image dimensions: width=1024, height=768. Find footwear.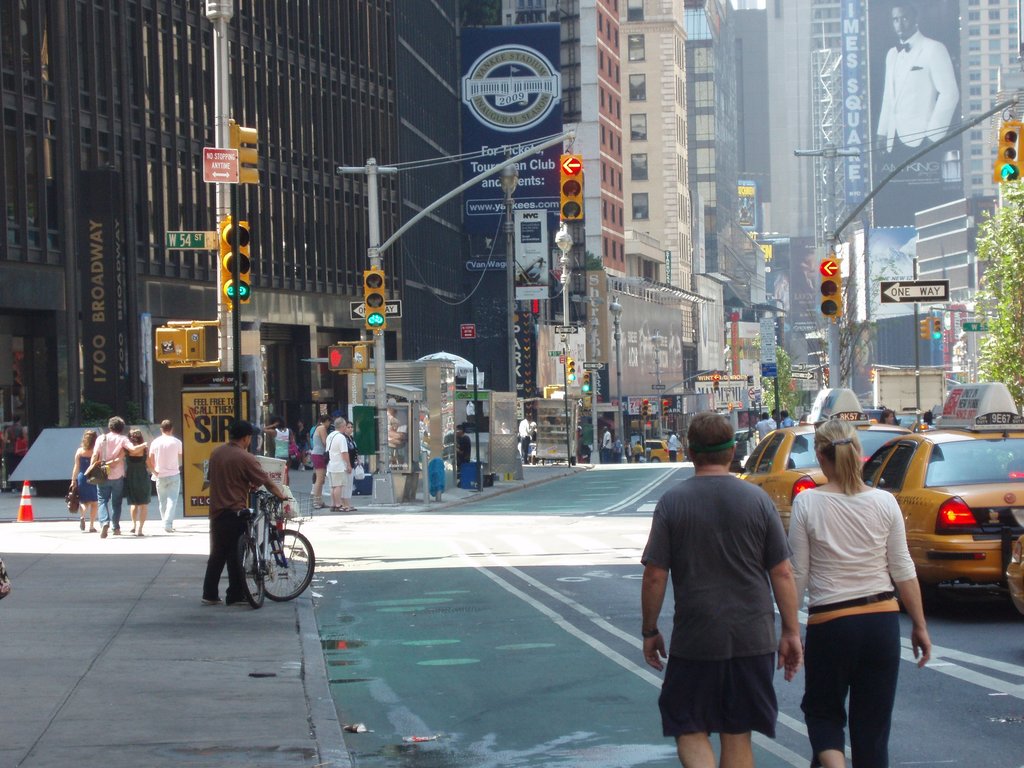
locate(320, 503, 328, 508).
